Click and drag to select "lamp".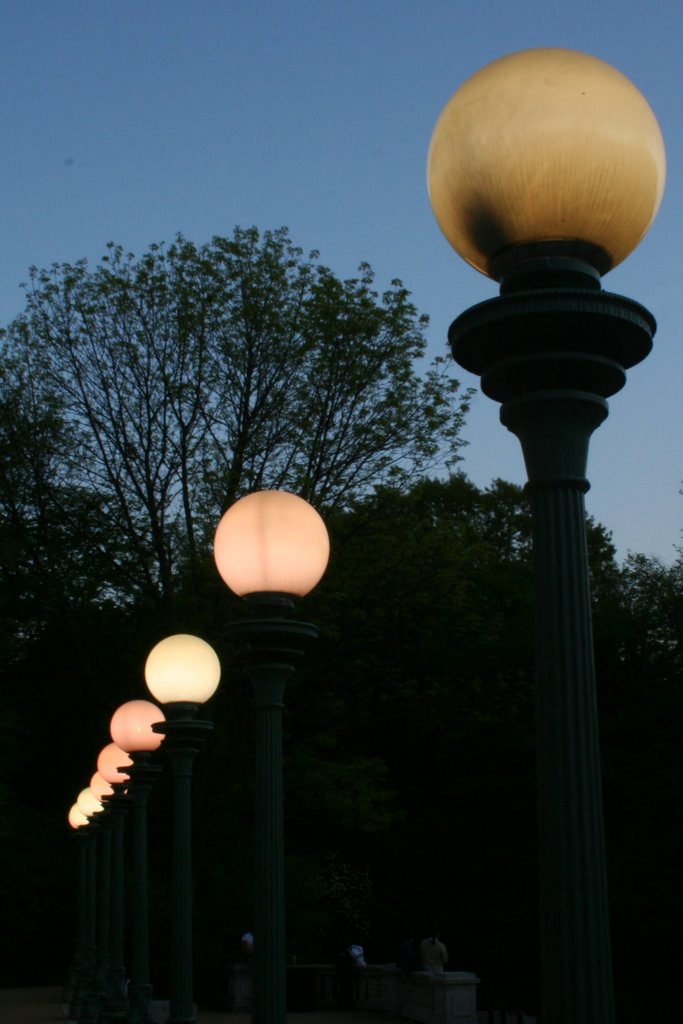
Selection: Rect(214, 486, 329, 1023).
